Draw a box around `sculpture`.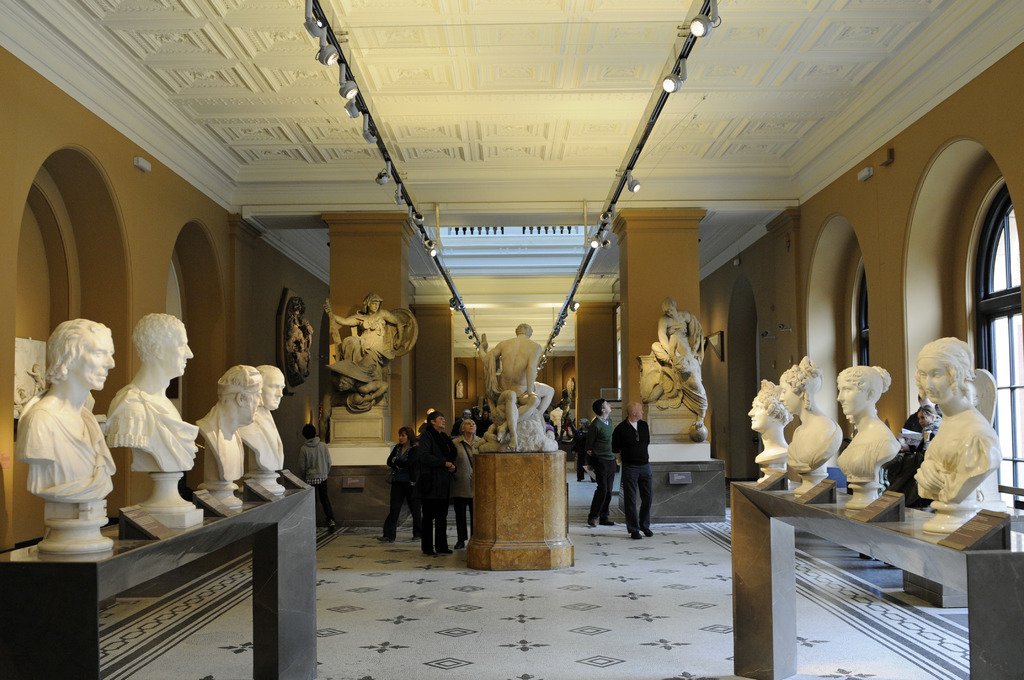
l=283, t=295, r=310, b=385.
